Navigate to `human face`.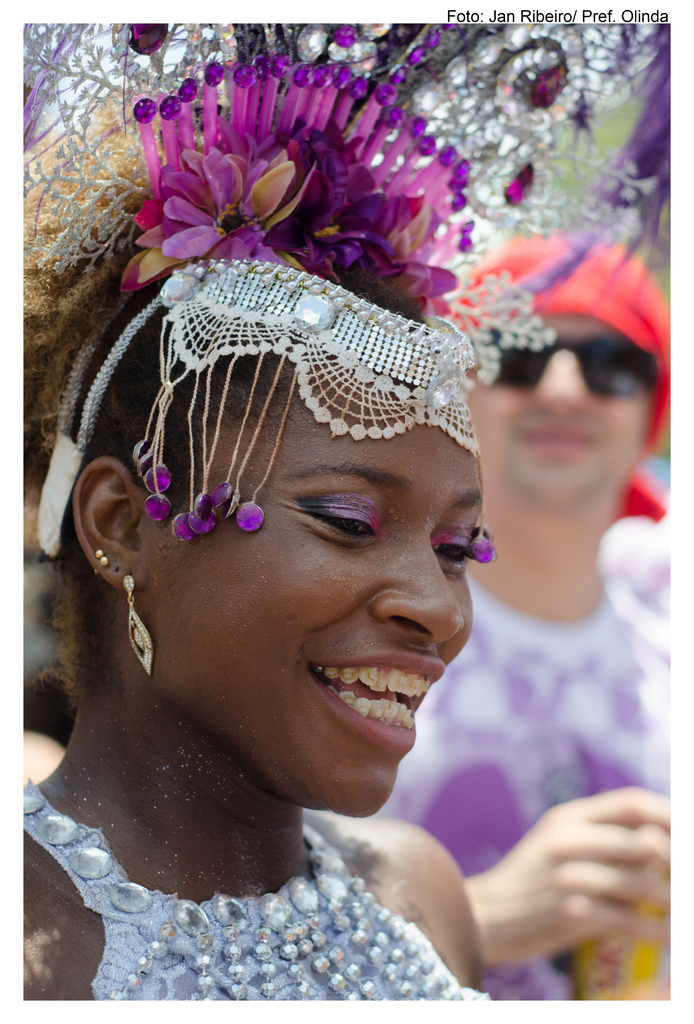
Navigation target: [x1=469, y1=311, x2=665, y2=502].
